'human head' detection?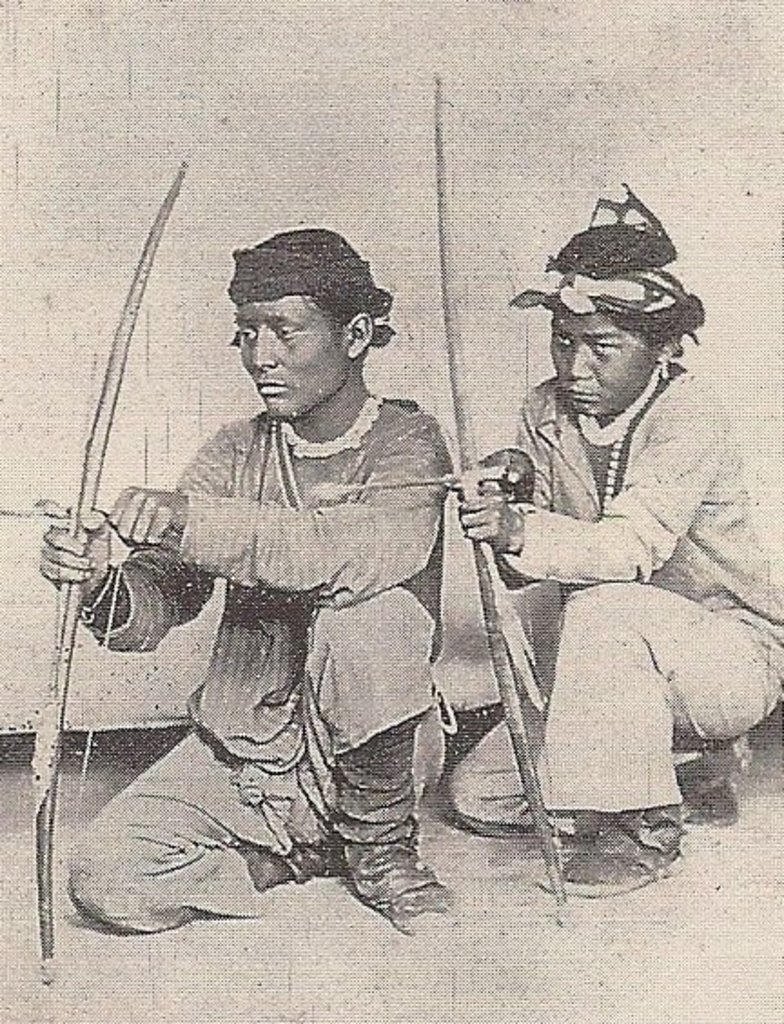
214,216,396,398
